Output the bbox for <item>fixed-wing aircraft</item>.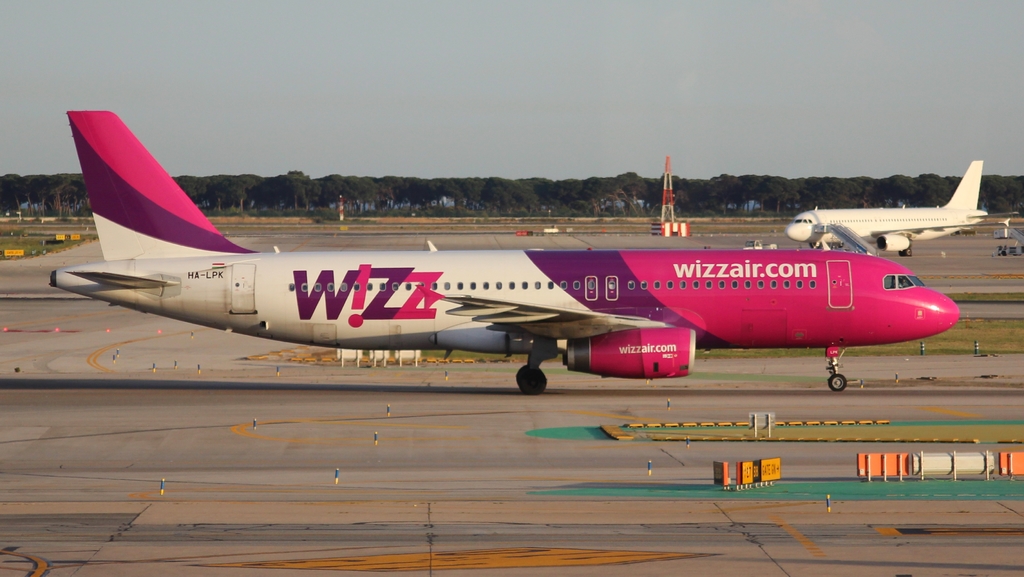
{"x1": 42, "y1": 106, "x2": 960, "y2": 393}.
